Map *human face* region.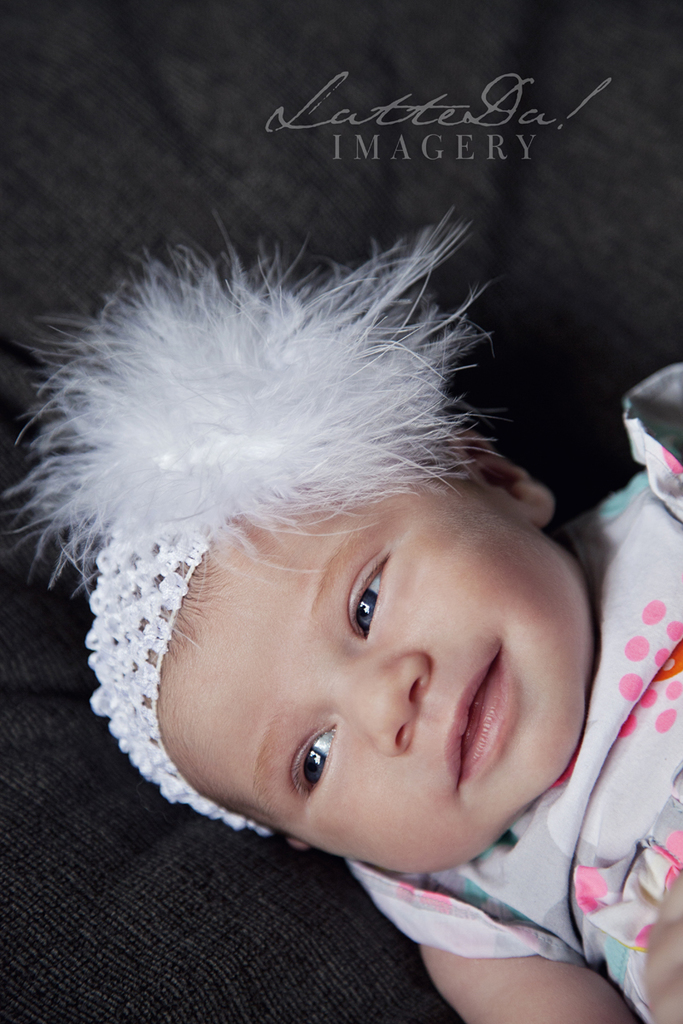
Mapped to (159, 475, 586, 866).
